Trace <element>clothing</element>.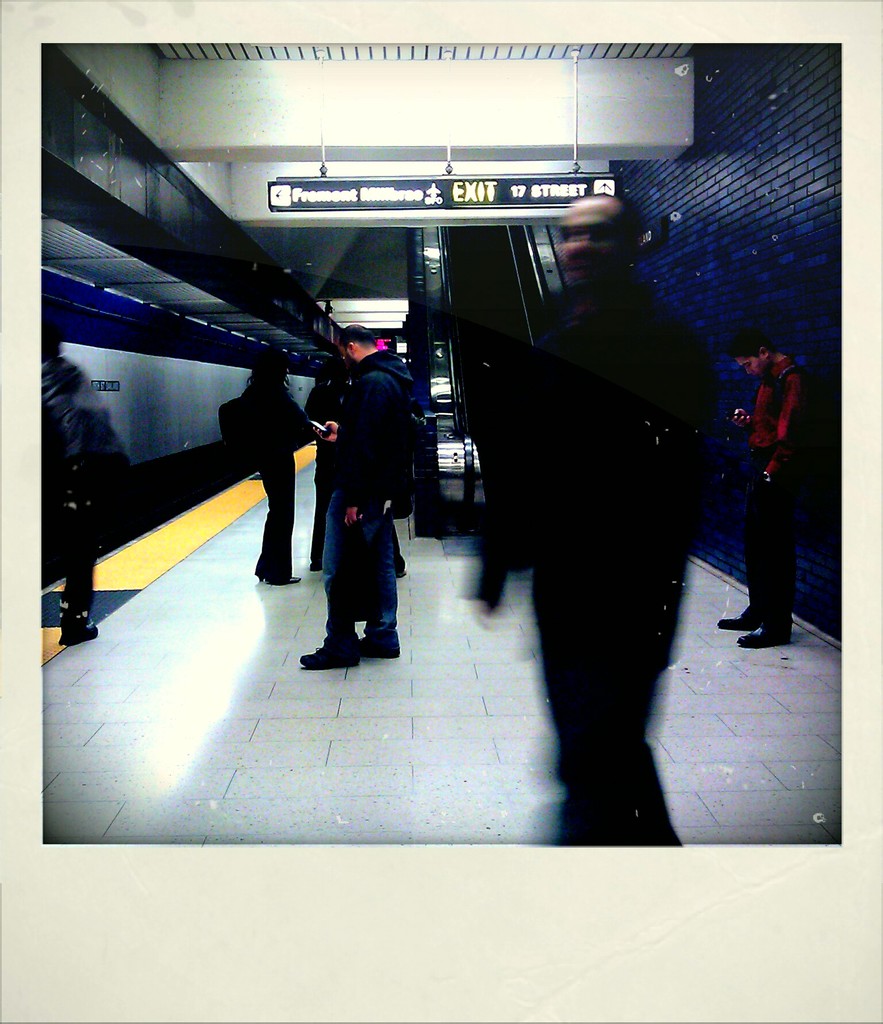
Traced to (238, 366, 316, 548).
